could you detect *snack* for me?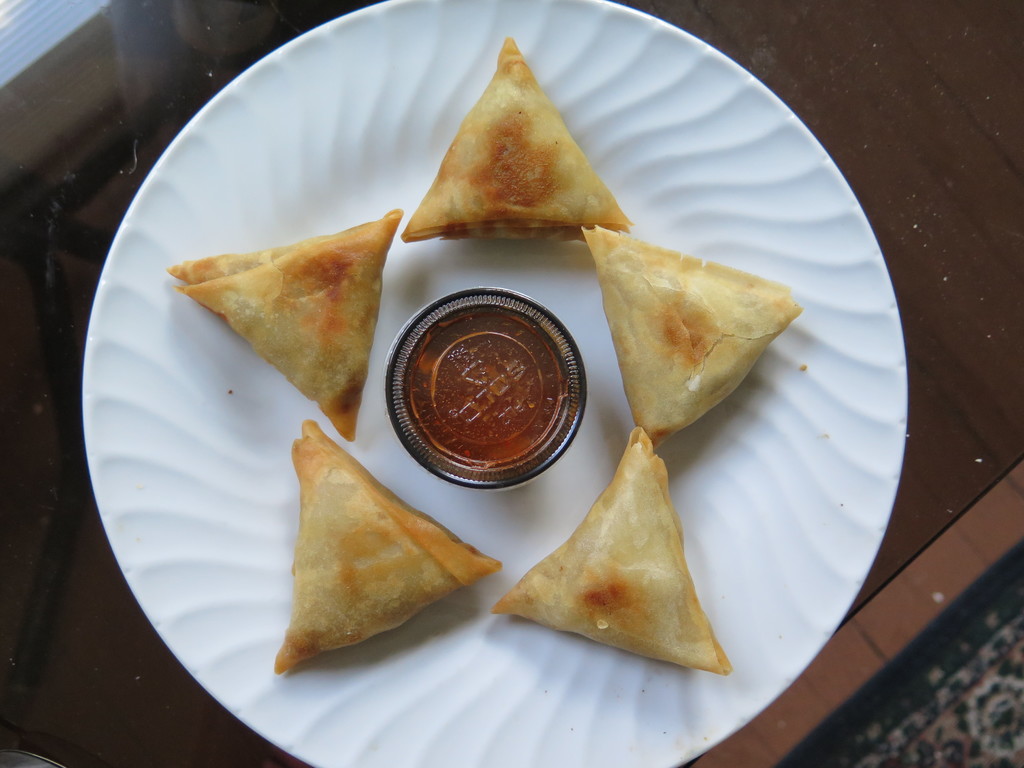
Detection result: Rect(584, 221, 783, 438).
